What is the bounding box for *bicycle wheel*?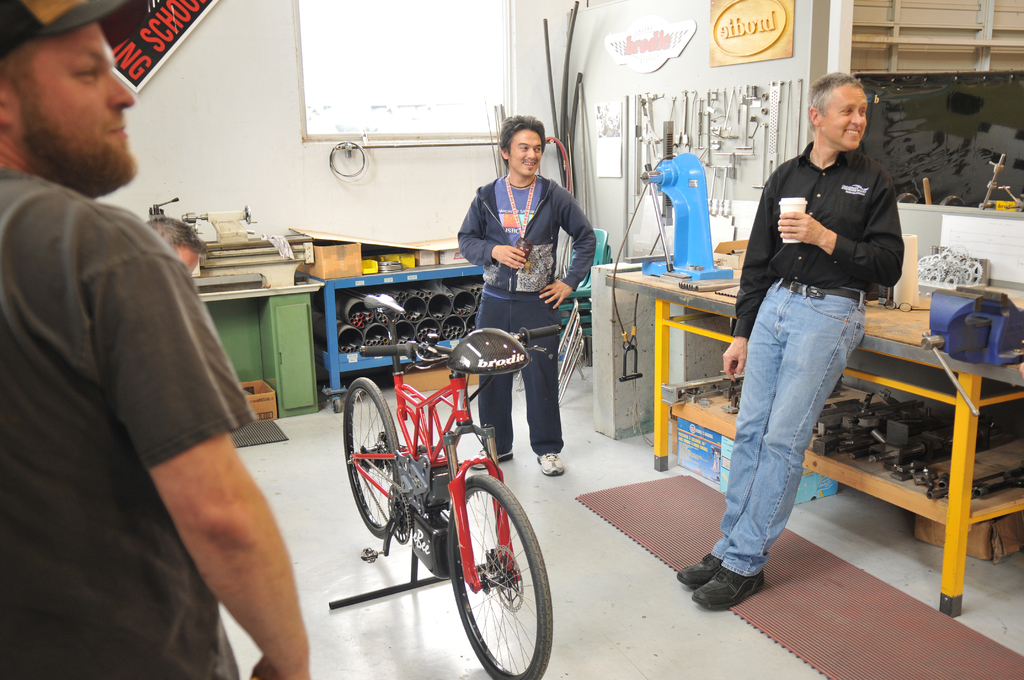
detection(337, 375, 405, 539).
